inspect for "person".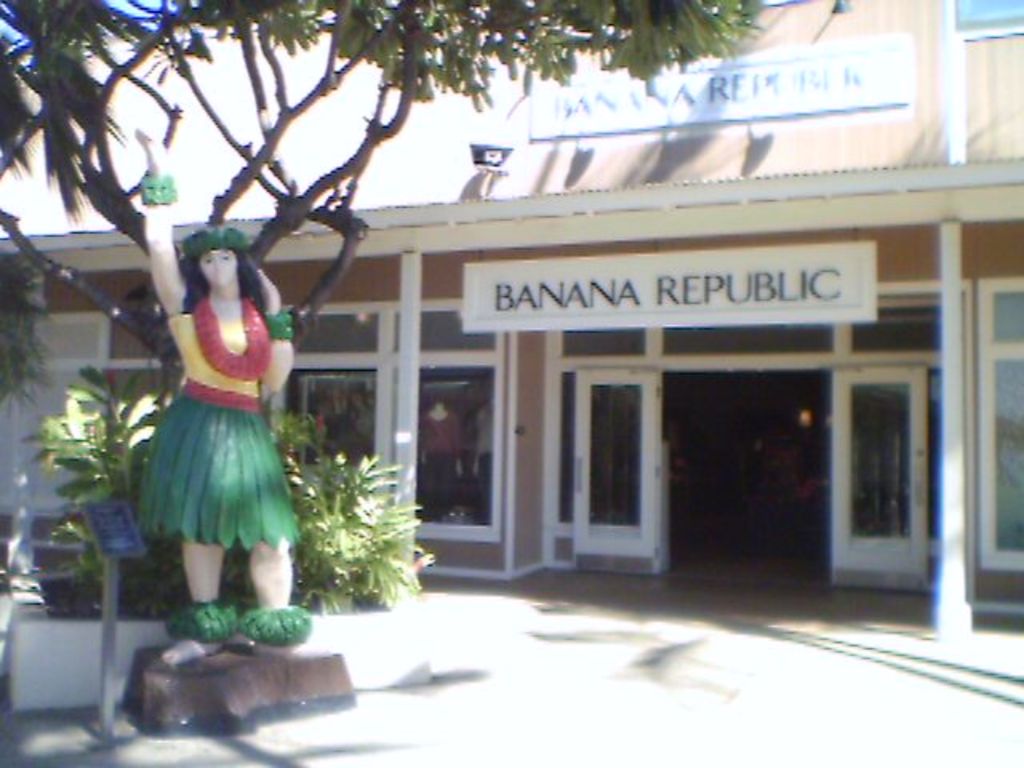
Inspection: <box>133,122,312,674</box>.
